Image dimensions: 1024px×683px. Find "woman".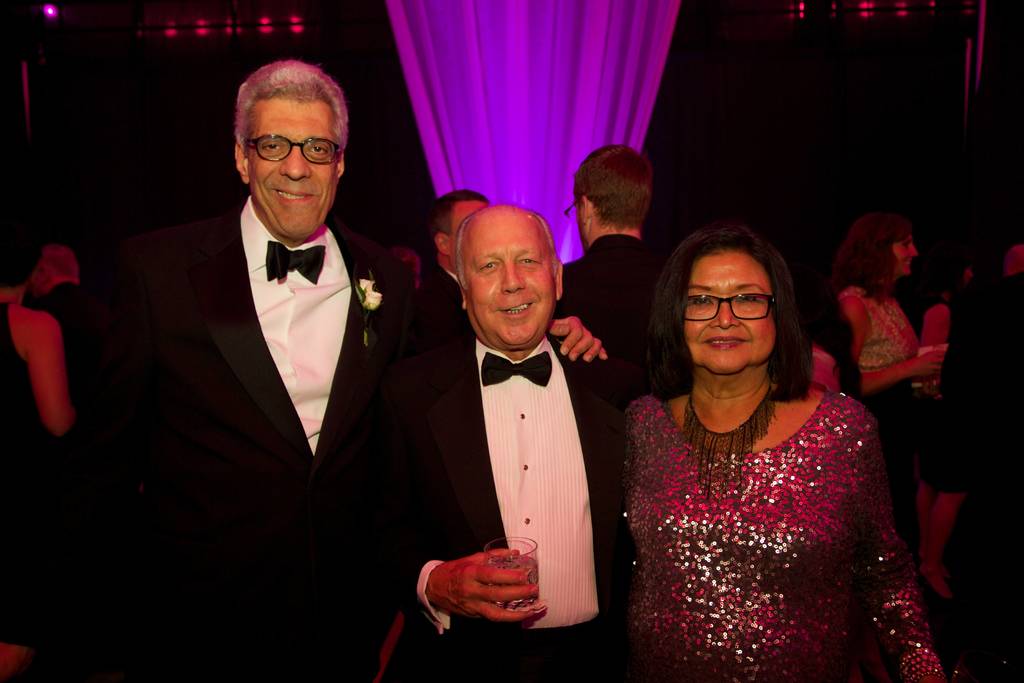
{"left": 594, "top": 211, "right": 943, "bottom": 682}.
